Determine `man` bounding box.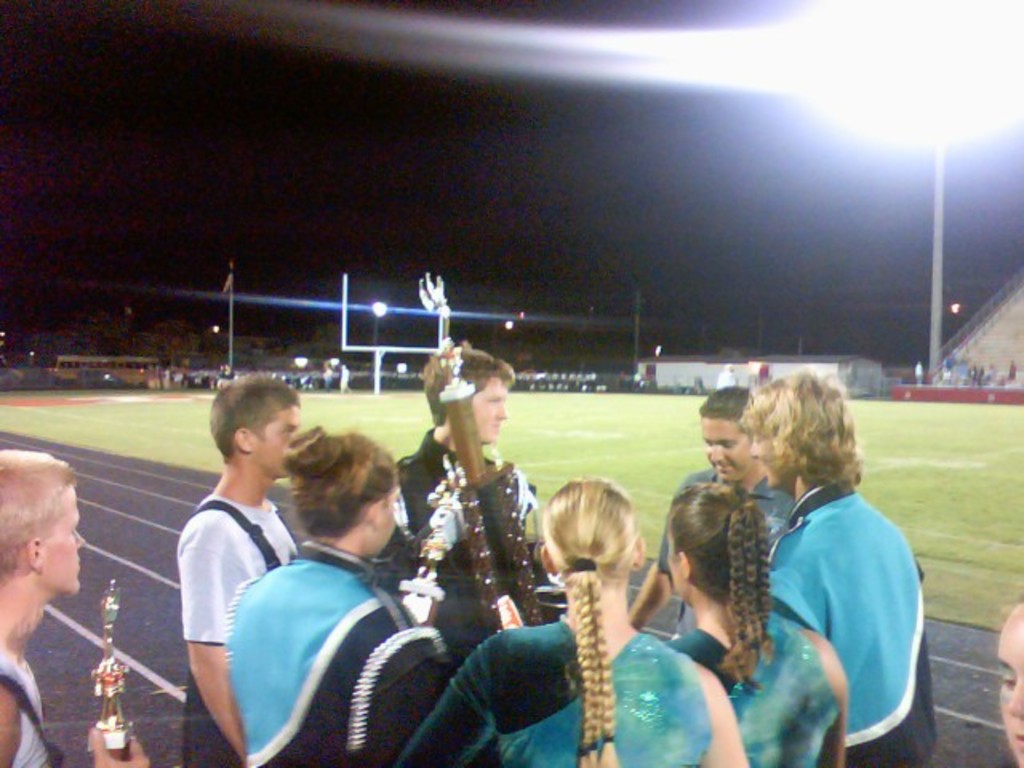
Determined: pyautogui.locateOnScreen(152, 382, 325, 742).
